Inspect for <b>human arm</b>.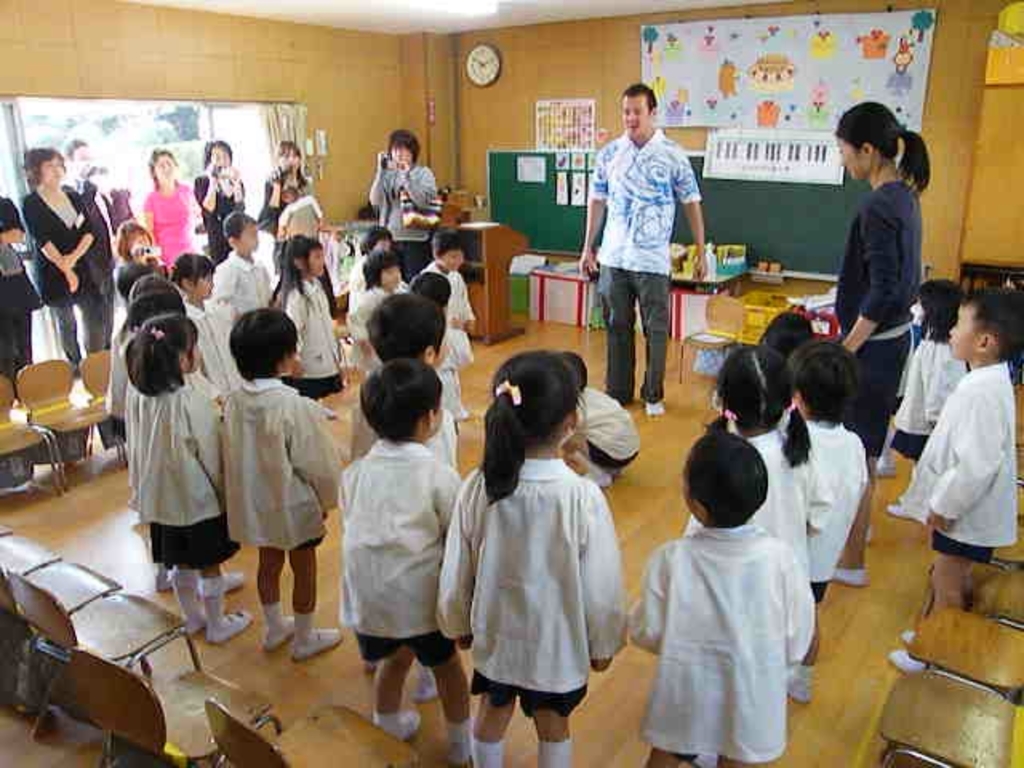
Inspection: (x1=915, y1=386, x2=995, y2=544).
